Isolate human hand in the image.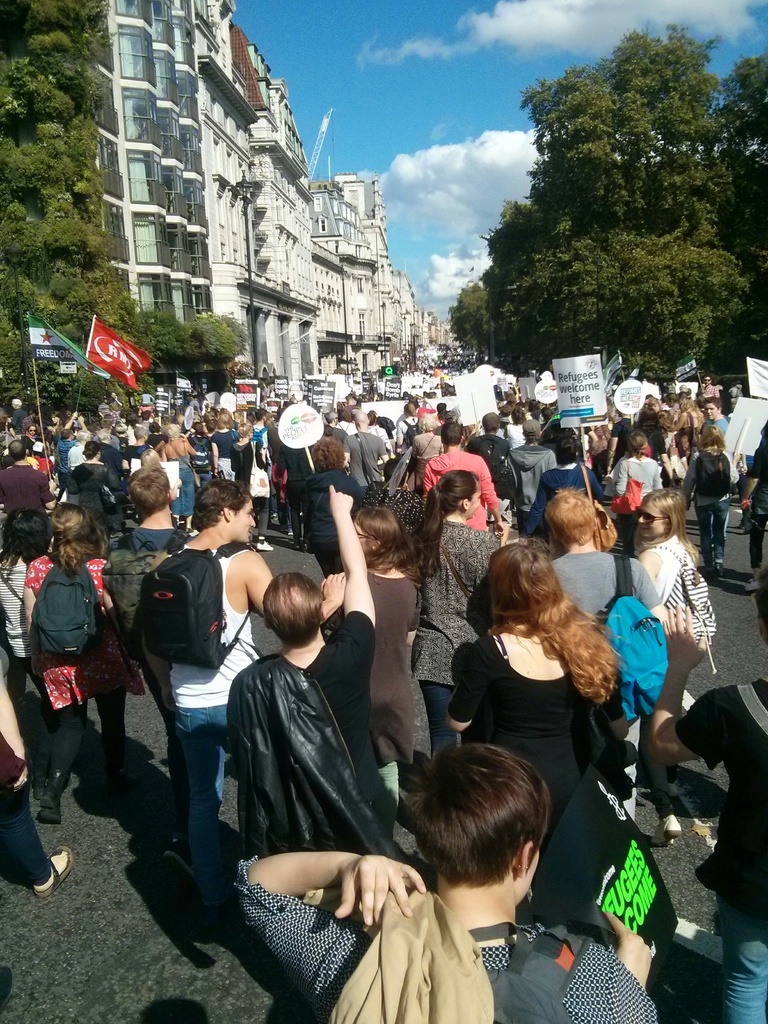
Isolated region: (left=70, top=410, right=79, bottom=417).
